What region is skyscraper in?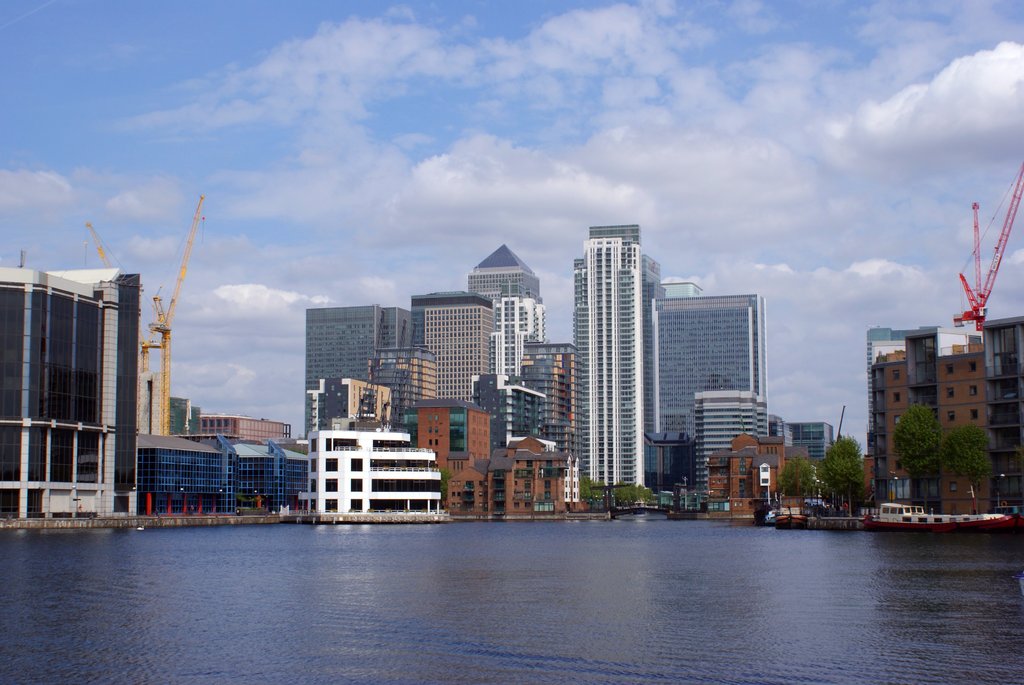
(696,390,790,503).
